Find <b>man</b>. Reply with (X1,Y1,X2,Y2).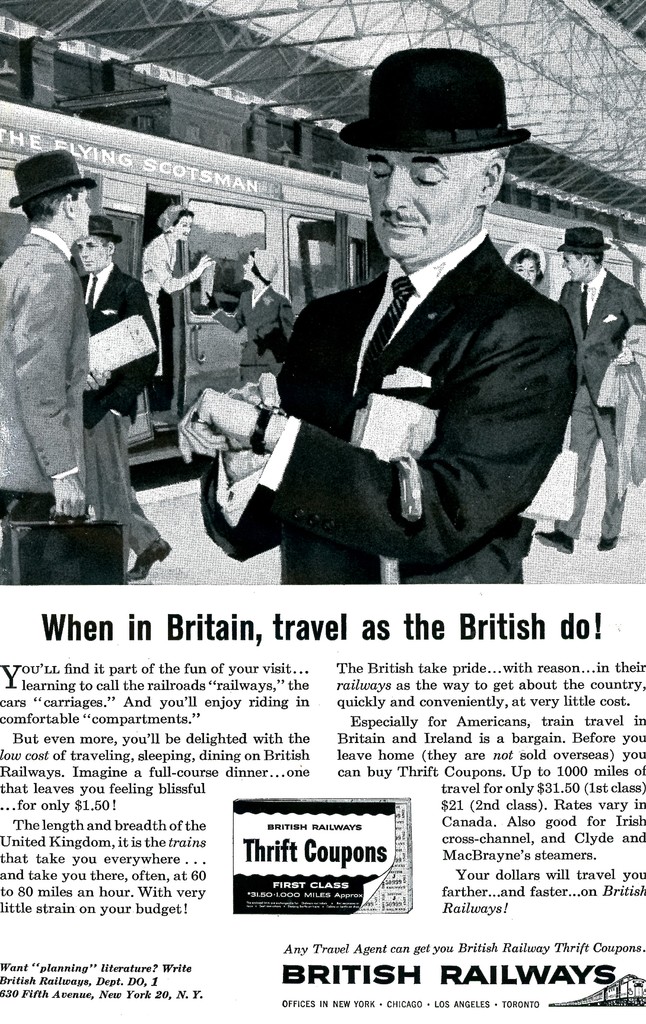
(0,145,121,587).
